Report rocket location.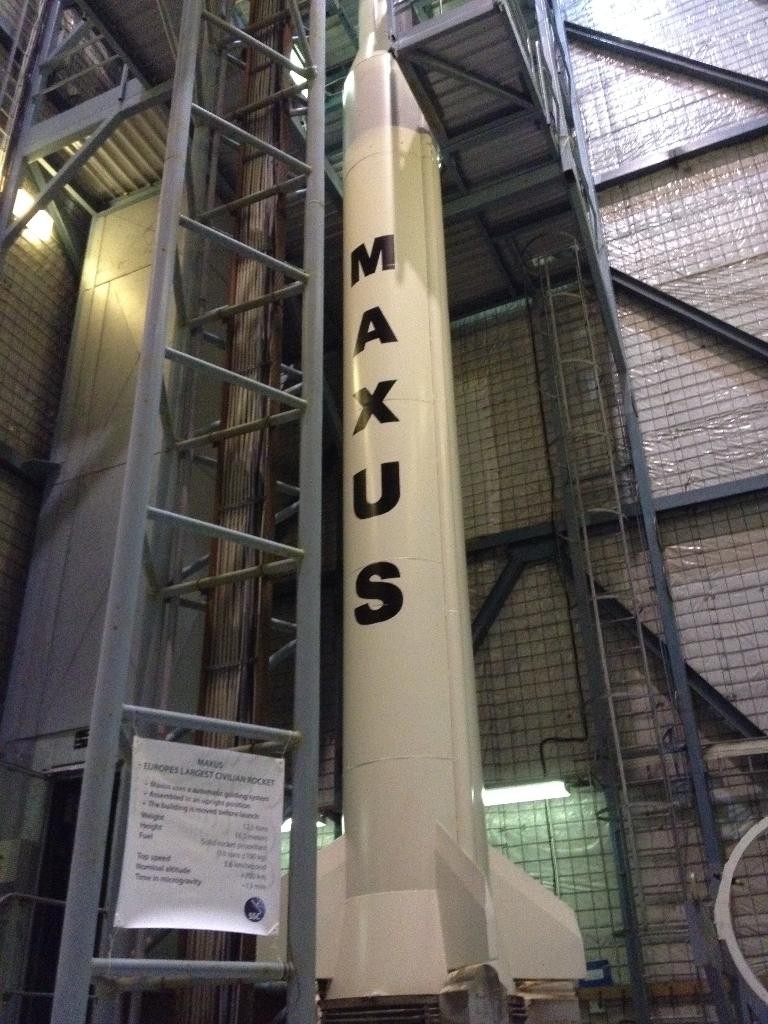
Report: bbox=(256, 0, 580, 1003).
